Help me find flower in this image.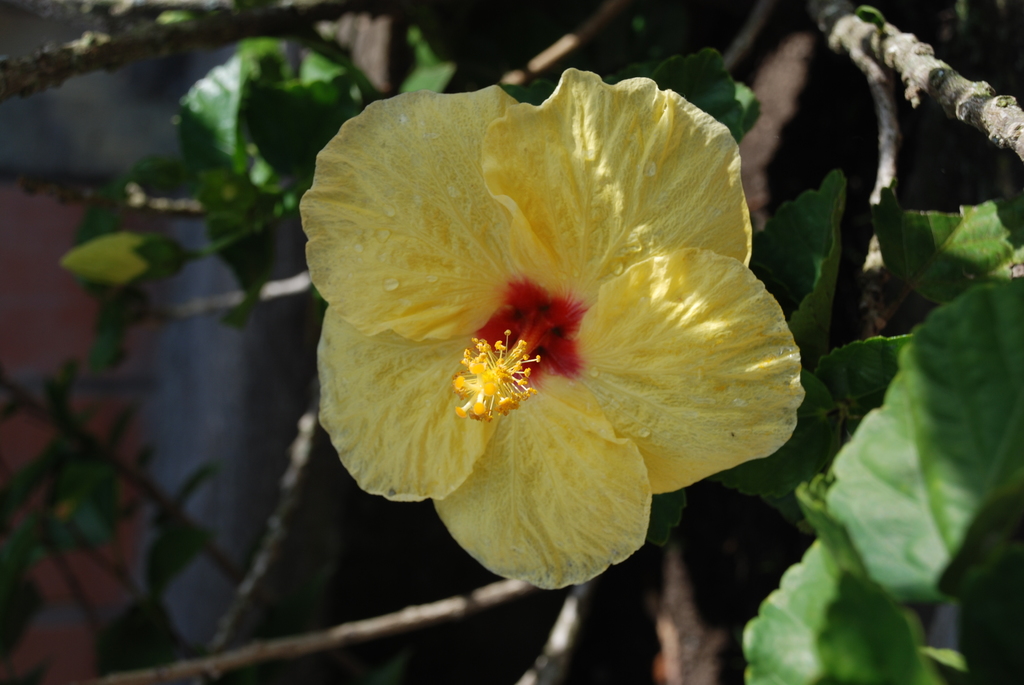
Found it: l=291, t=46, r=803, b=594.
